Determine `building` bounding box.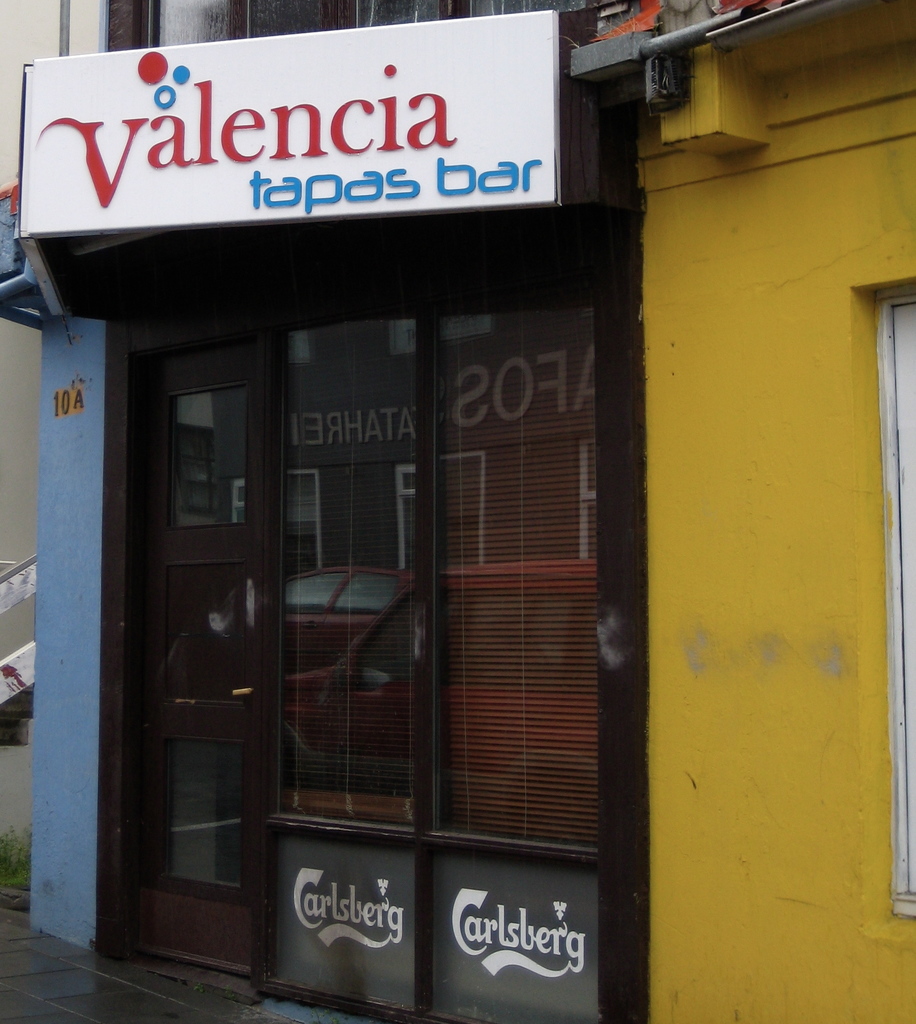
Determined: 1, 0, 915, 1023.
